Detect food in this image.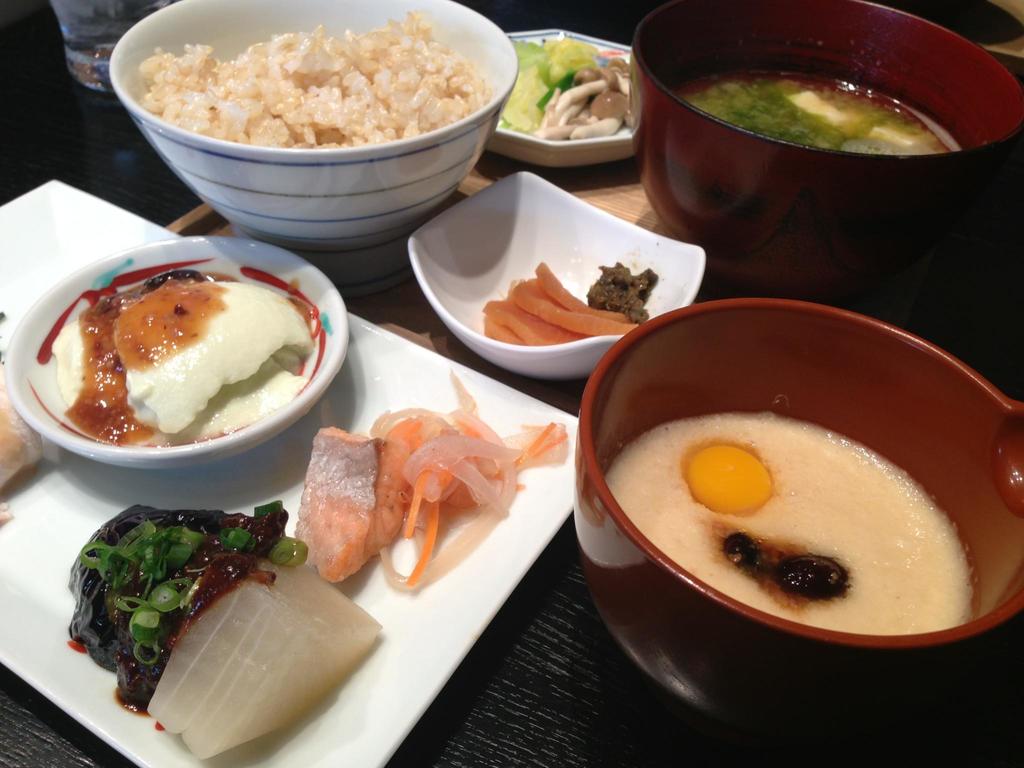
Detection: (498, 32, 636, 150).
